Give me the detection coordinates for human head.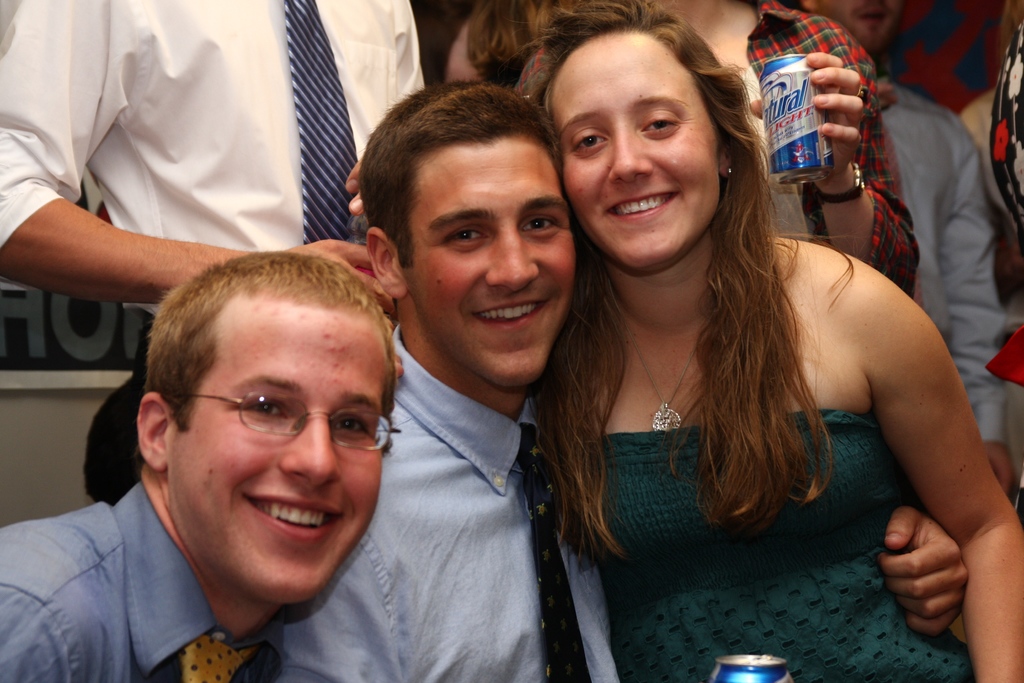
locate(520, 0, 771, 276).
